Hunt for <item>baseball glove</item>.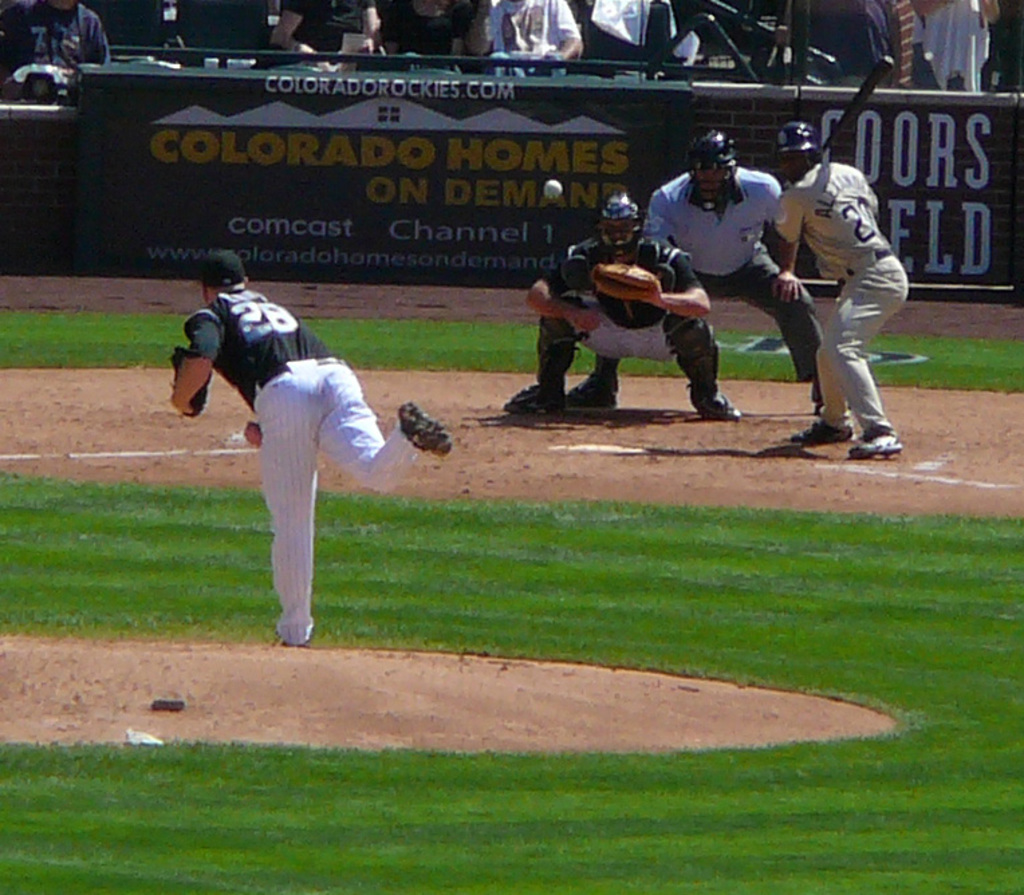
Hunted down at [left=161, top=344, right=210, bottom=422].
